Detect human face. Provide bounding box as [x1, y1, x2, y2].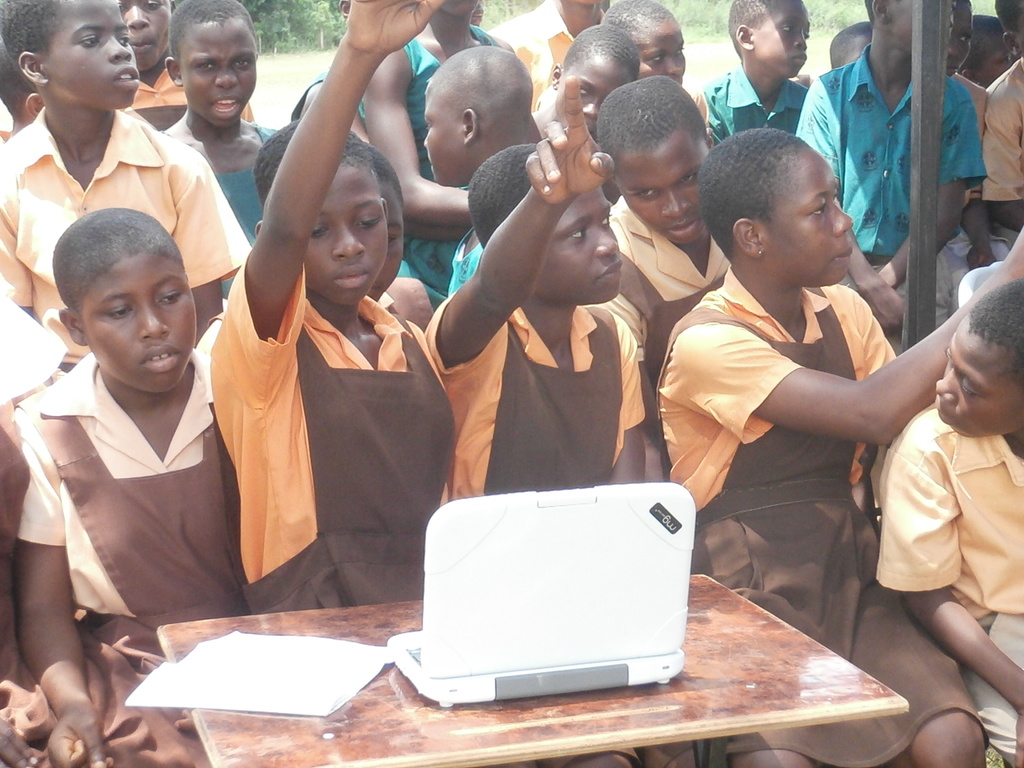
[303, 163, 387, 307].
